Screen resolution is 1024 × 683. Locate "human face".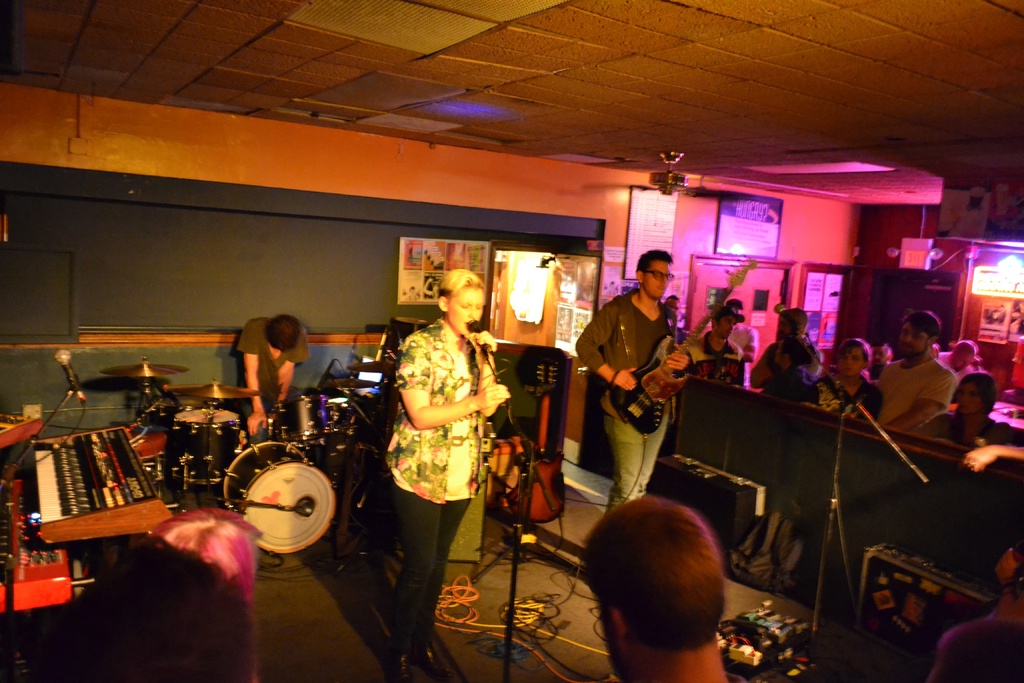
bbox=[453, 290, 484, 338].
